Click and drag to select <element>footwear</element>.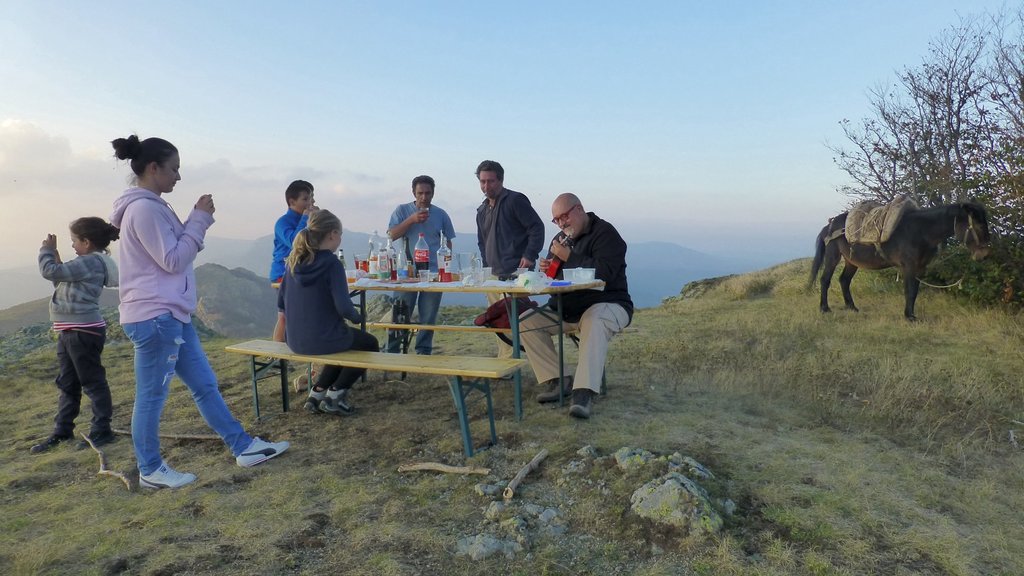
Selection: <region>76, 431, 110, 451</region>.
